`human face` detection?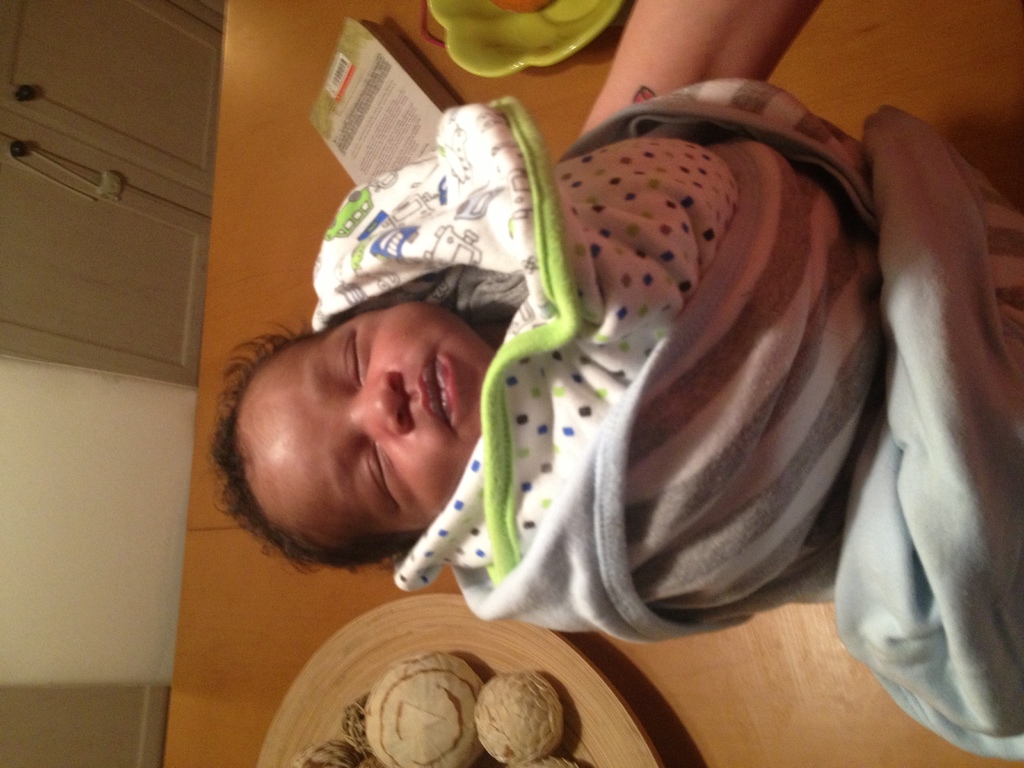
(228,297,493,528)
